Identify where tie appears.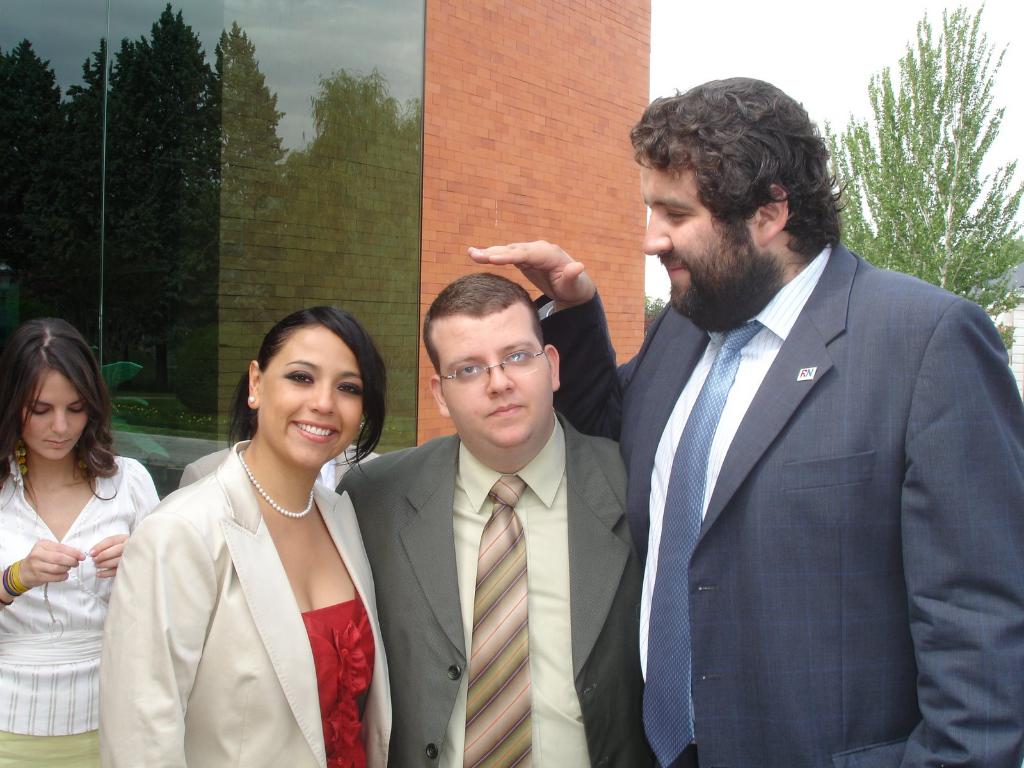
Appears at detection(642, 319, 765, 766).
